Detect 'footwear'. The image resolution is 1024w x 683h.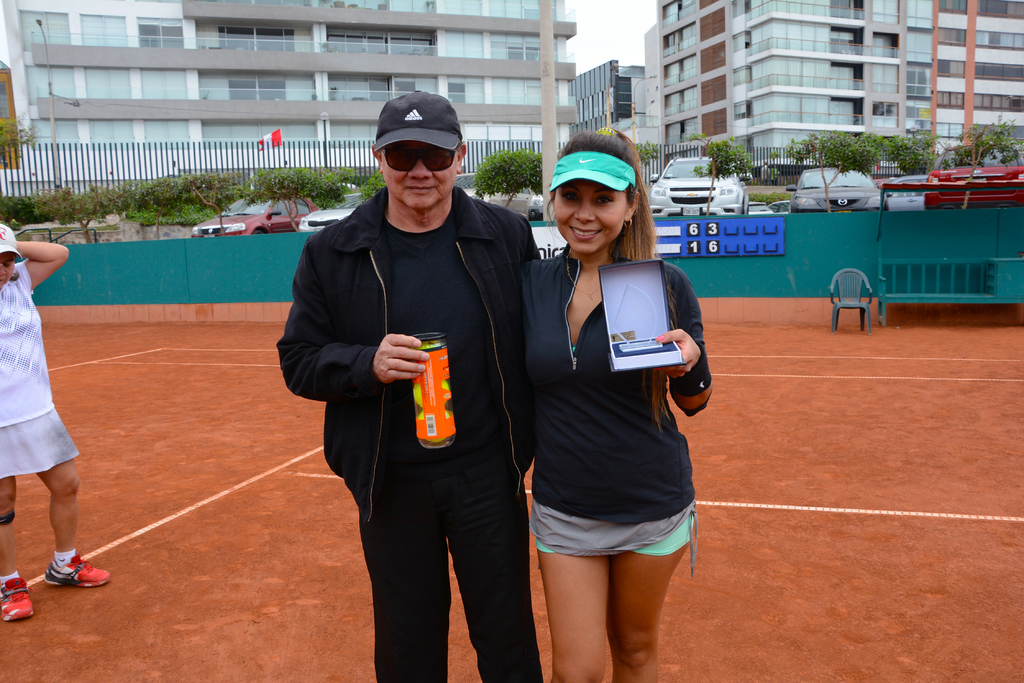
Rect(44, 550, 111, 589).
